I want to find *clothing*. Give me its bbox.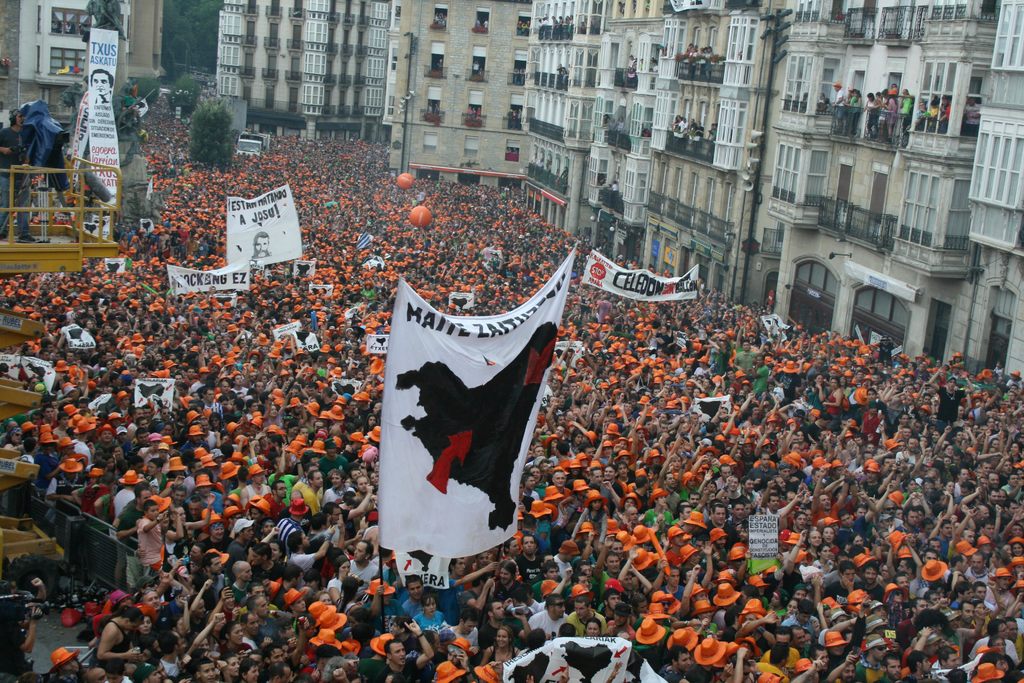
<region>831, 89, 841, 119</region>.
